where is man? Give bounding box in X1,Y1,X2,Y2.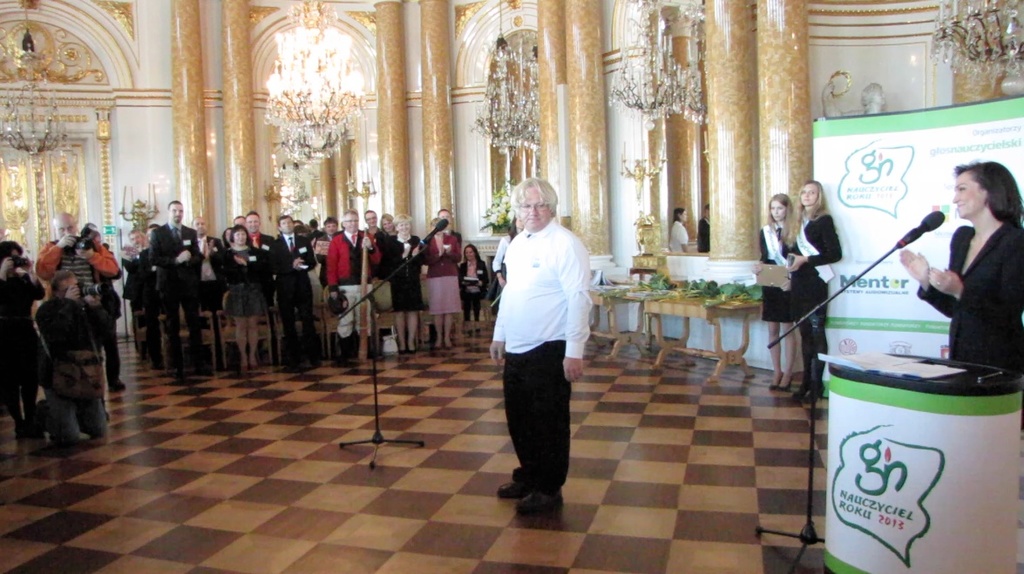
364,199,382,233.
